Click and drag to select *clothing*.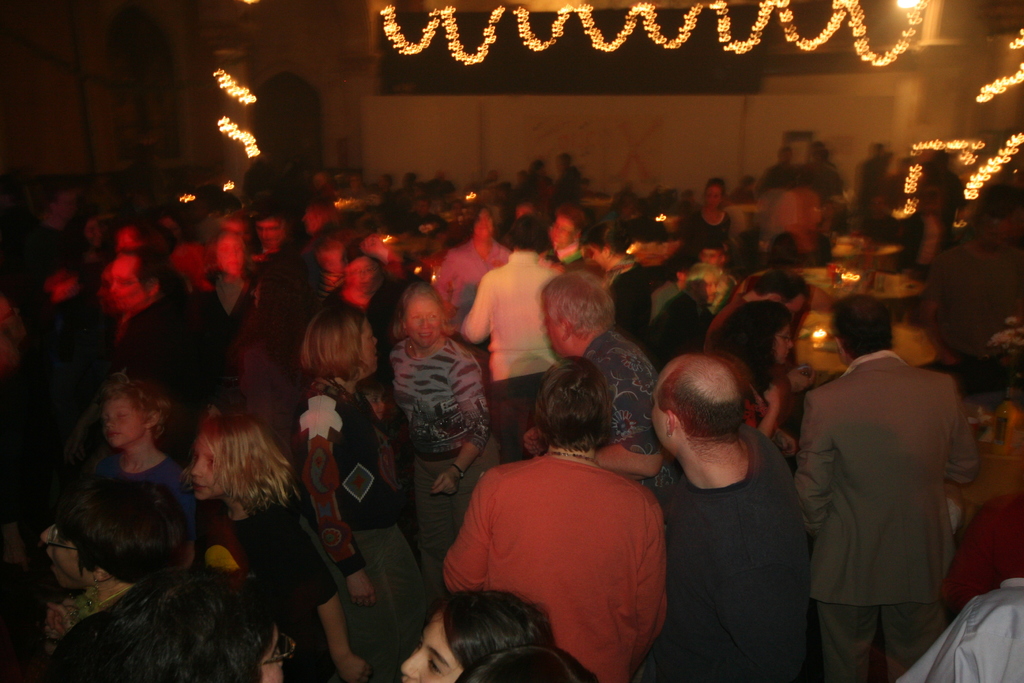
Selection: 895,575,1023,682.
